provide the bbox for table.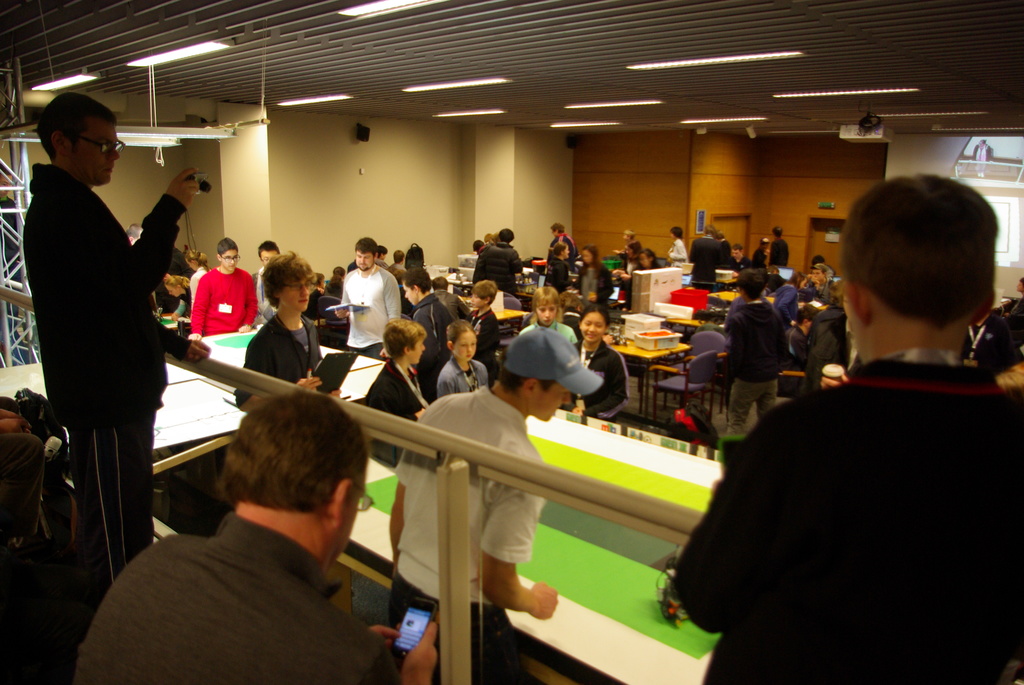
[586,319,704,424].
